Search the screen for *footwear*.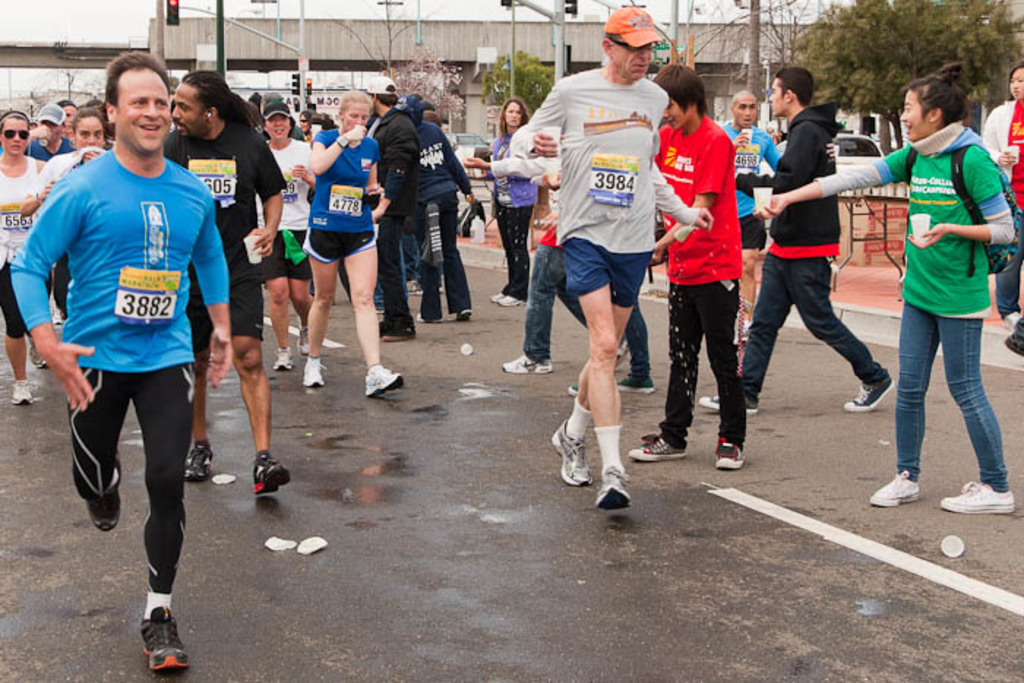
Found at pyautogui.locateOnScreen(865, 469, 919, 500).
